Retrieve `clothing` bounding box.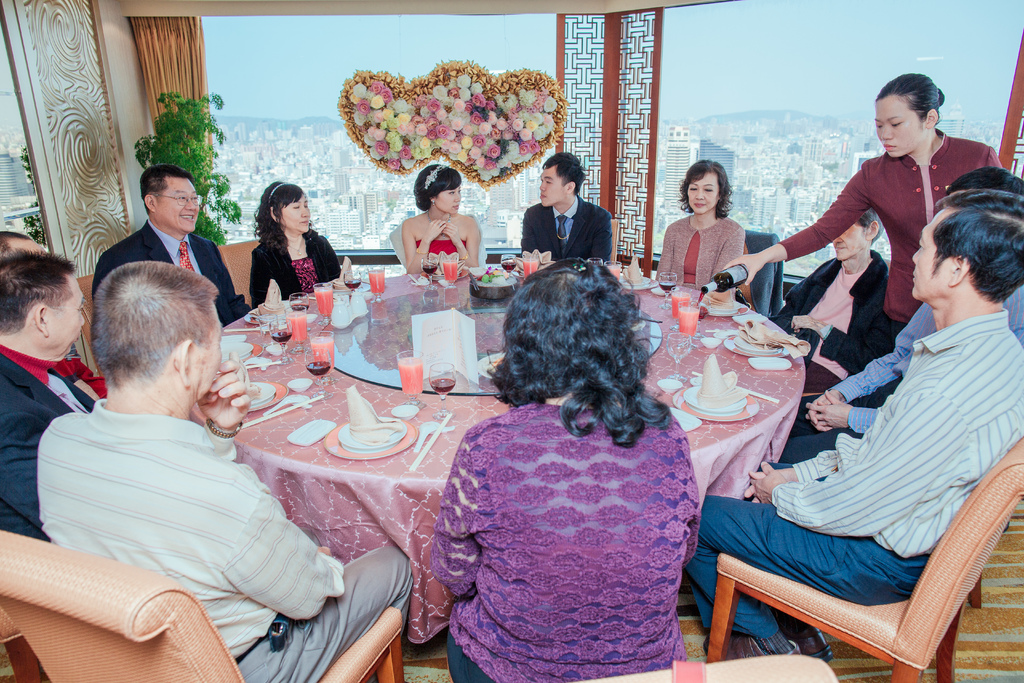
Bounding box: [689, 314, 1023, 625].
